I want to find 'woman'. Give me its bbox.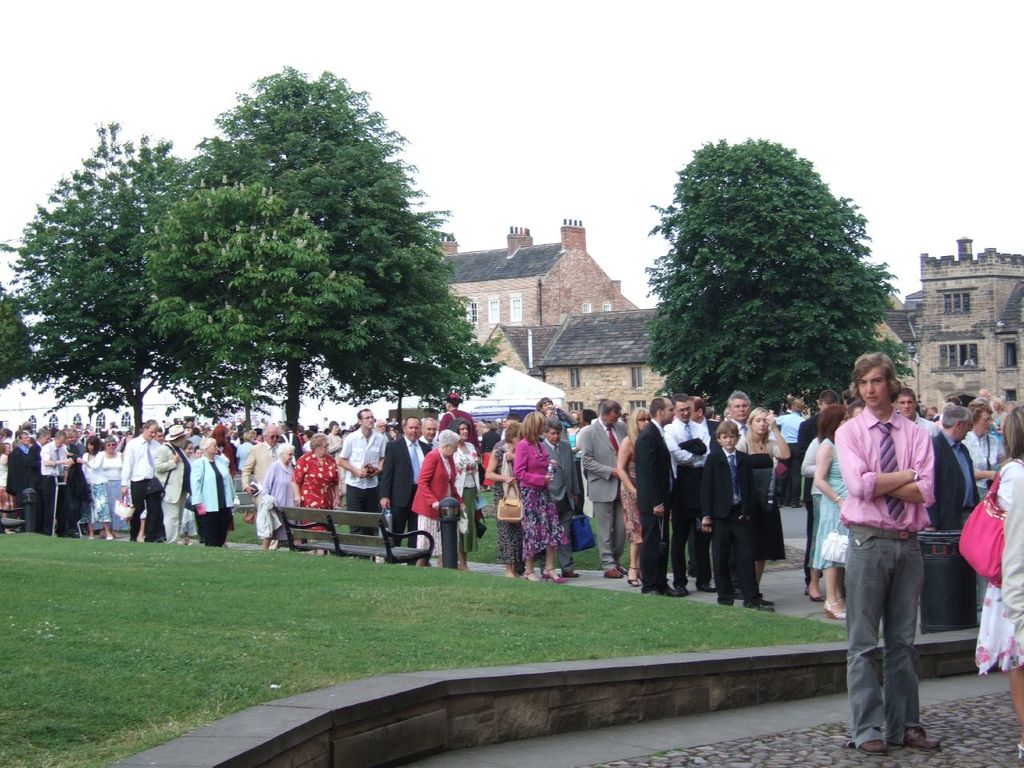
select_region(290, 430, 338, 550).
